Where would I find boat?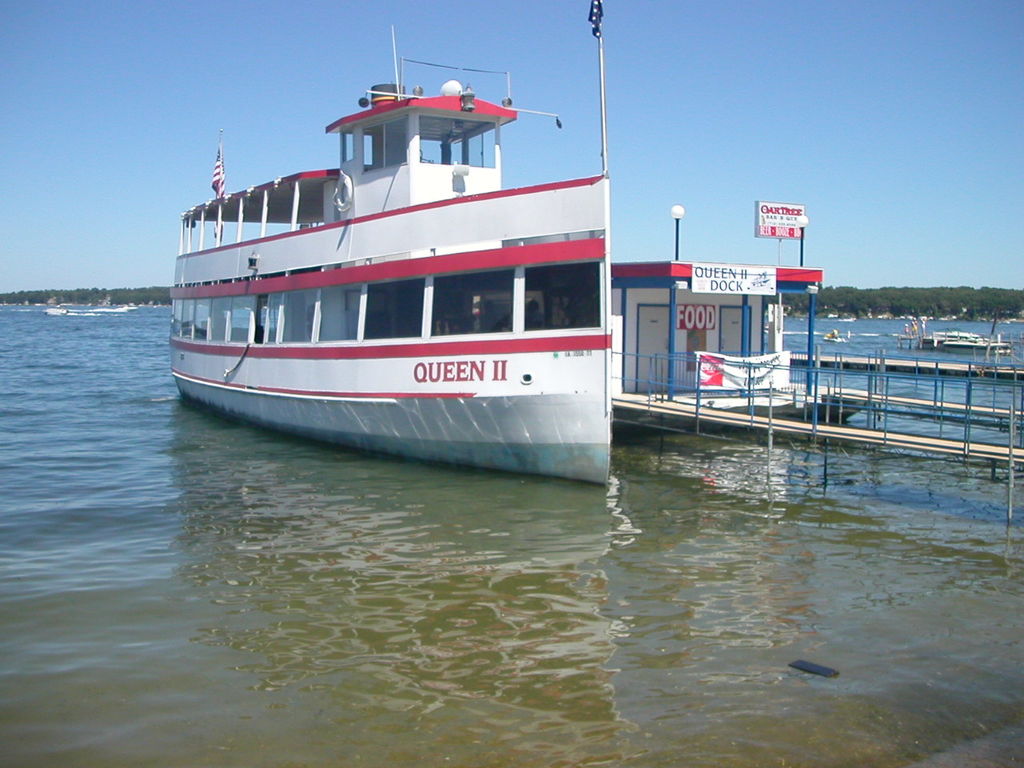
At BBox(911, 325, 1017, 354).
